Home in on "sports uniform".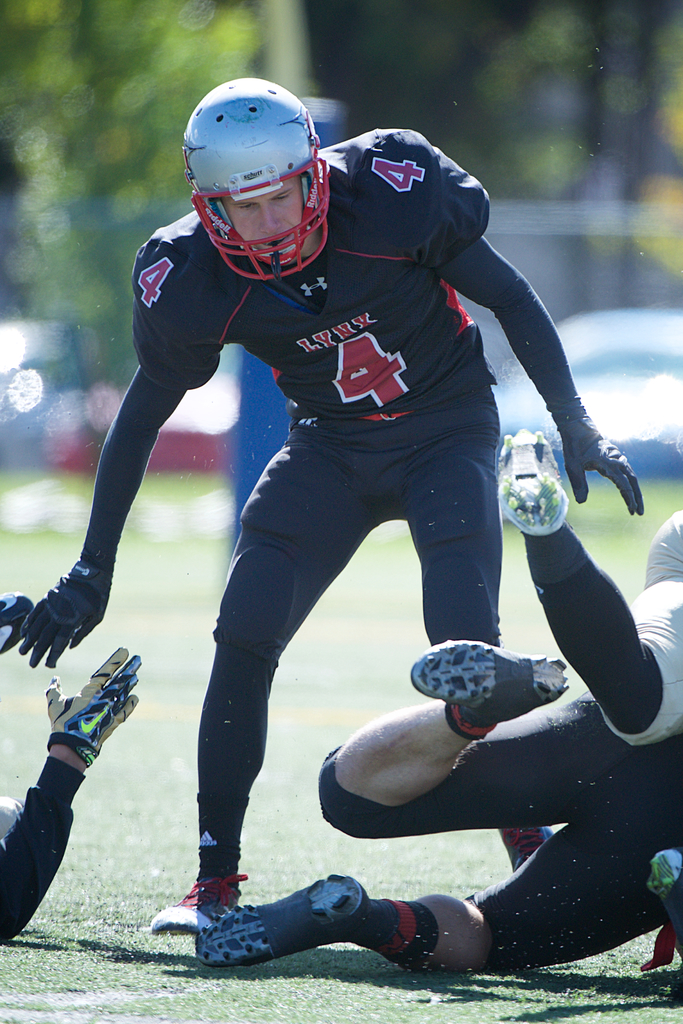
Homed in at bbox=[0, 760, 93, 964].
